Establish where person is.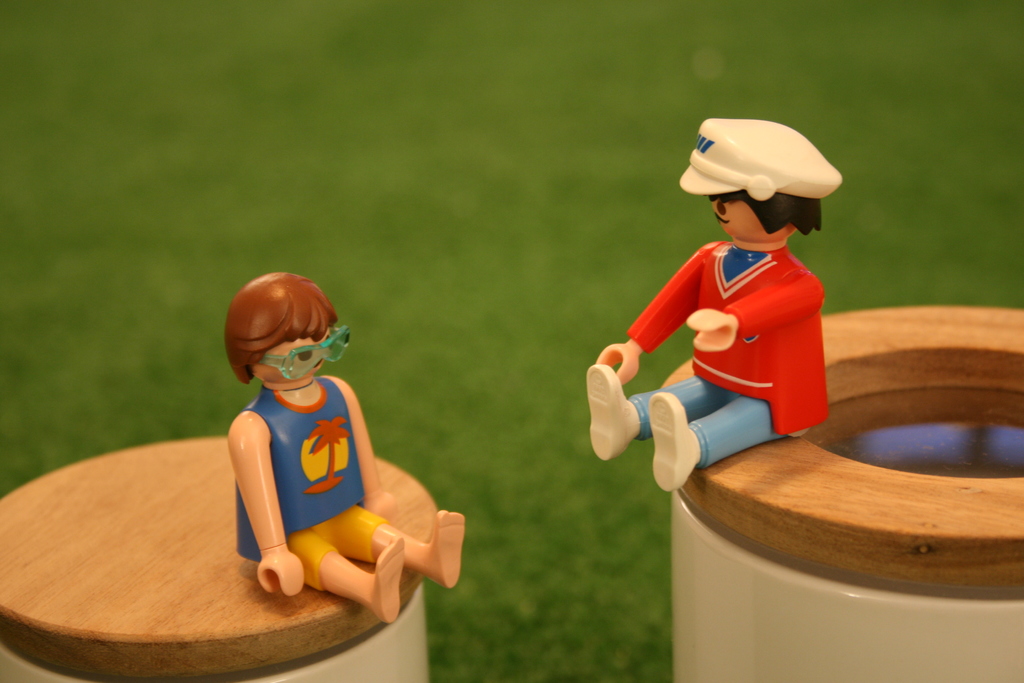
Established at detection(584, 119, 838, 488).
